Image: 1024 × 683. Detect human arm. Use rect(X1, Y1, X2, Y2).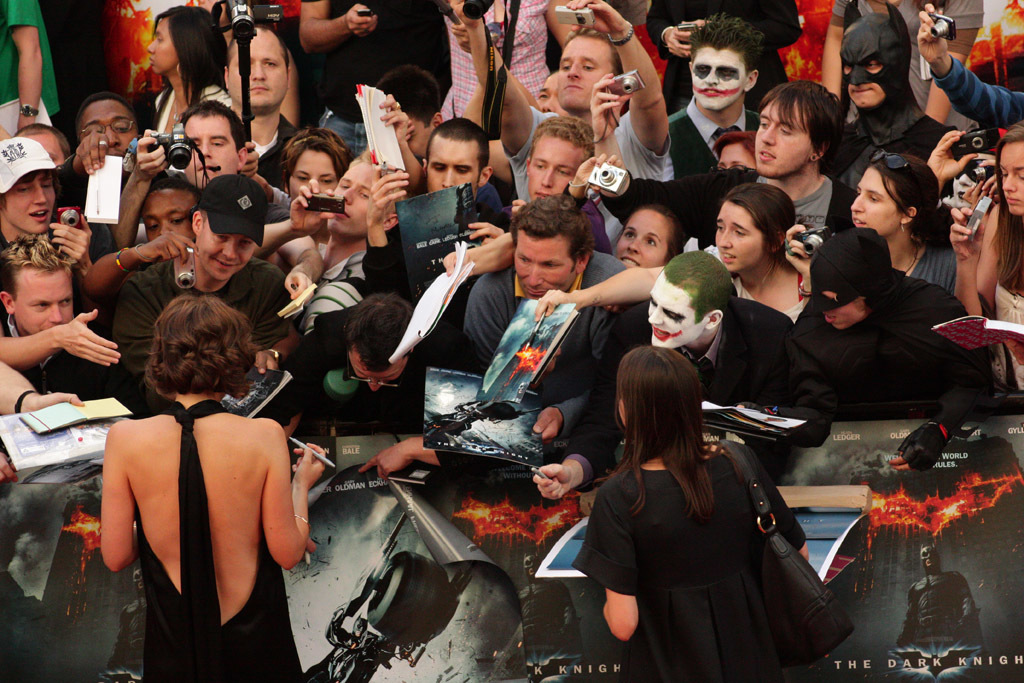
rect(102, 411, 141, 572).
